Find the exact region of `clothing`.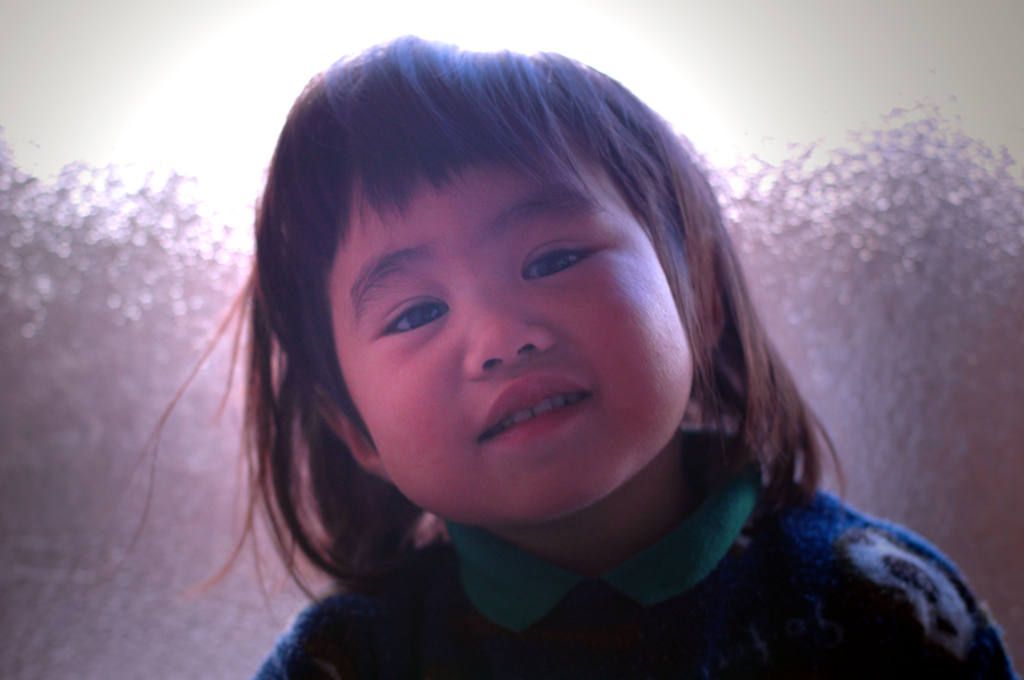
Exact region: [left=247, top=425, right=1015, bottom=679].
